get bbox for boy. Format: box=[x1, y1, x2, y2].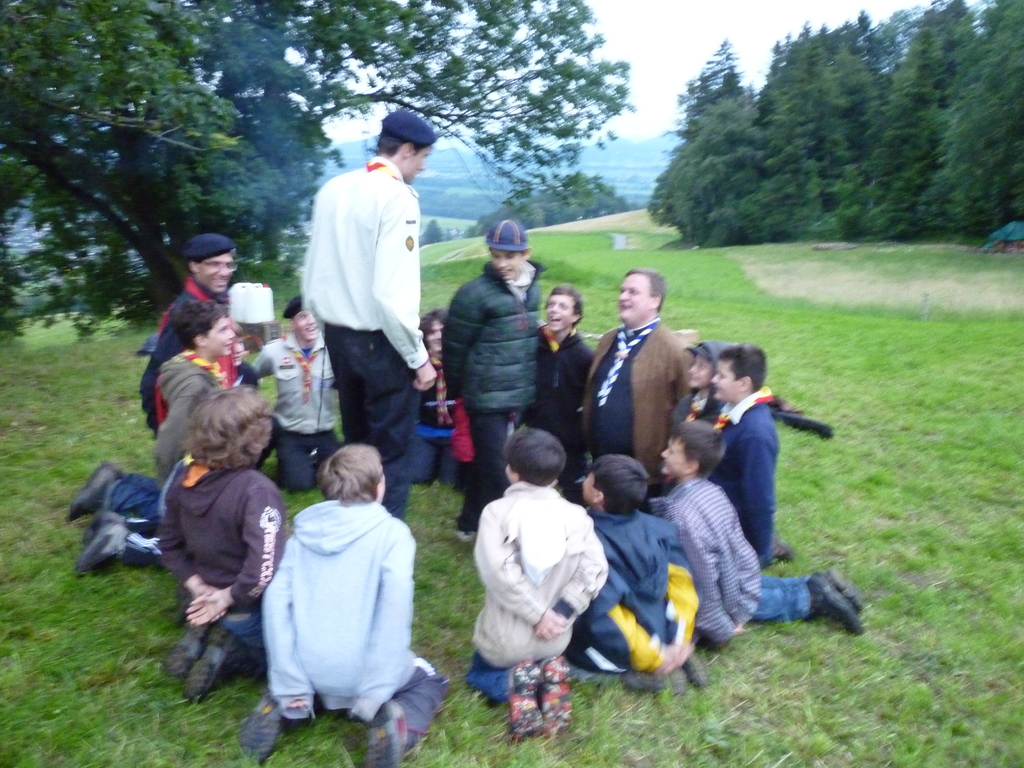
box=[670, 337, 737, 497].
